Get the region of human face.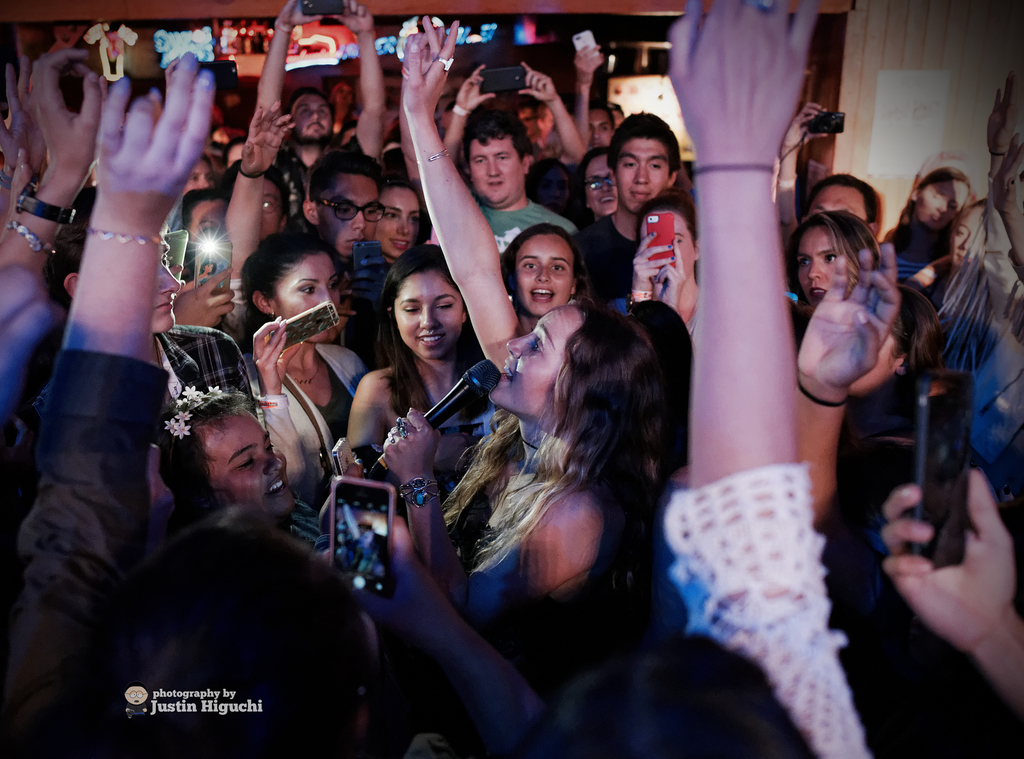
x1=319, y1=164, x2=382, y2=263.
